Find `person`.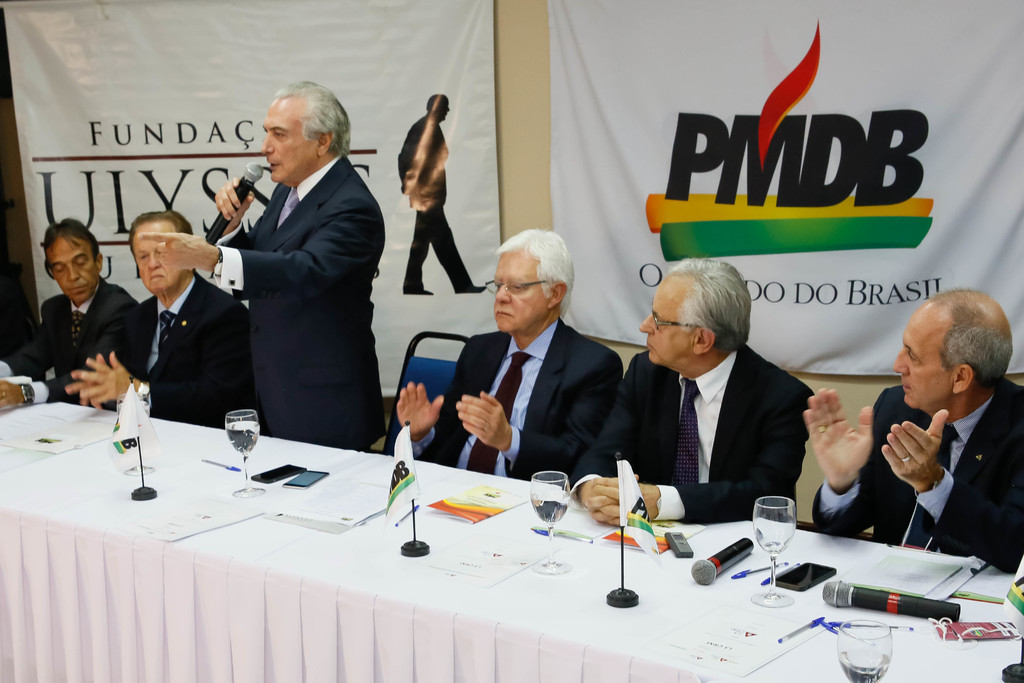
bbox=[801, 285, 1023, 572].
